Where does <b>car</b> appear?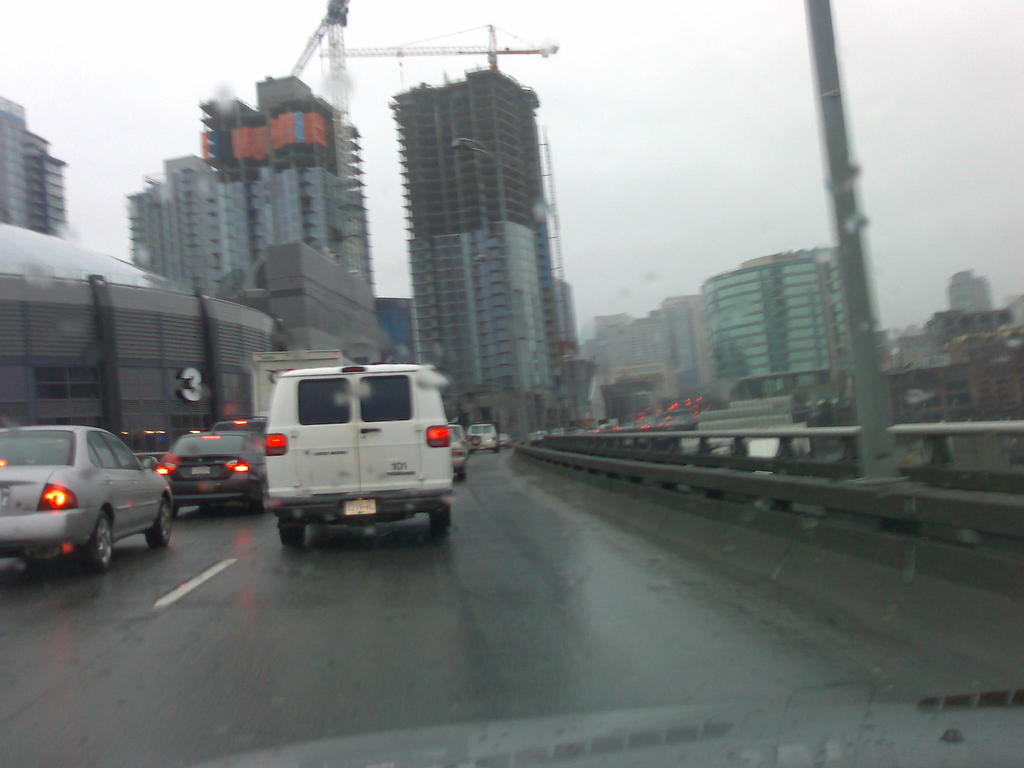
Appears at 468/422/503/451.
